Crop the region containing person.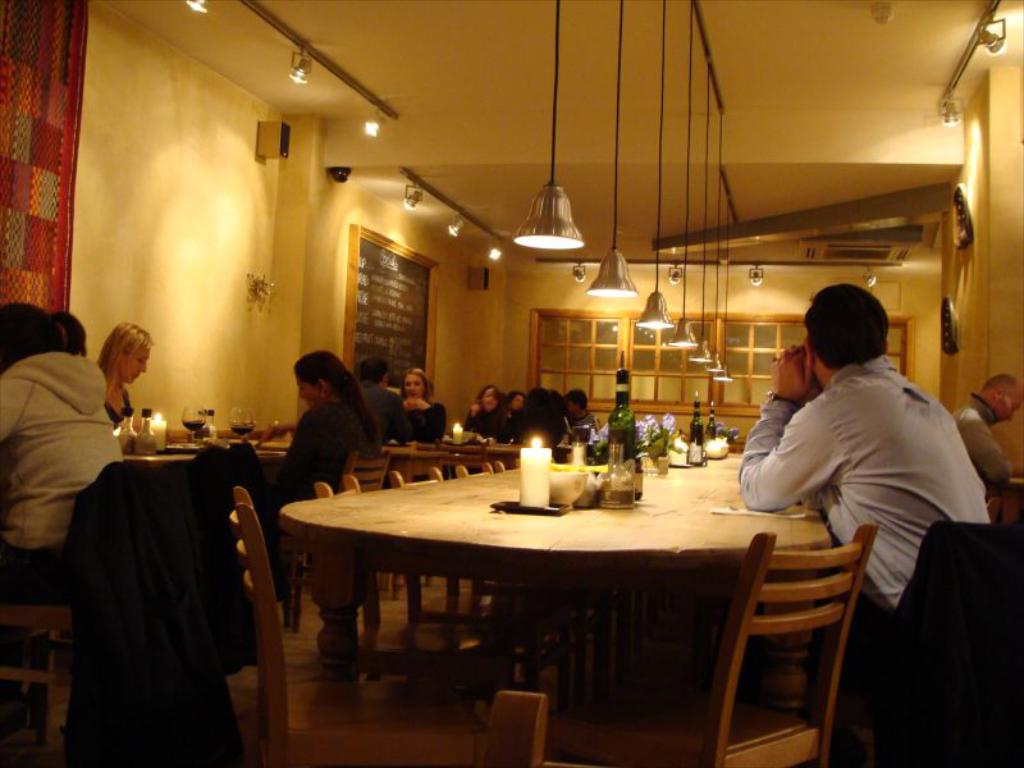
Crop region: [260,349,396,591].
